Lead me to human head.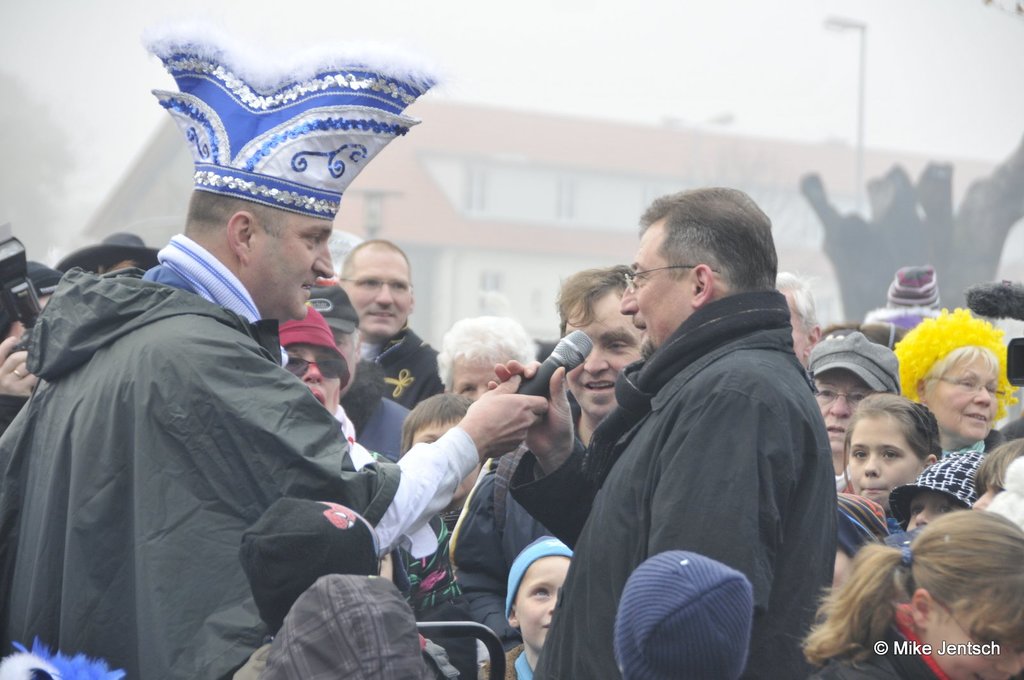
Lead to [506,533,572,652].
